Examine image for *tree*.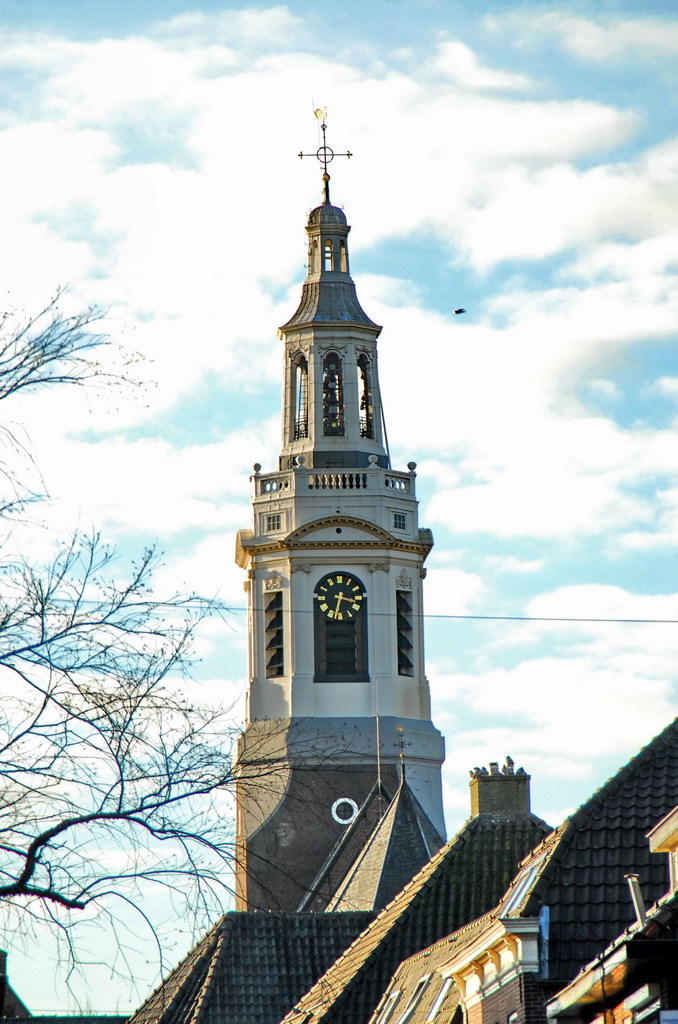
Examination result: left=48, top=487, right=259, bottom=1023.
